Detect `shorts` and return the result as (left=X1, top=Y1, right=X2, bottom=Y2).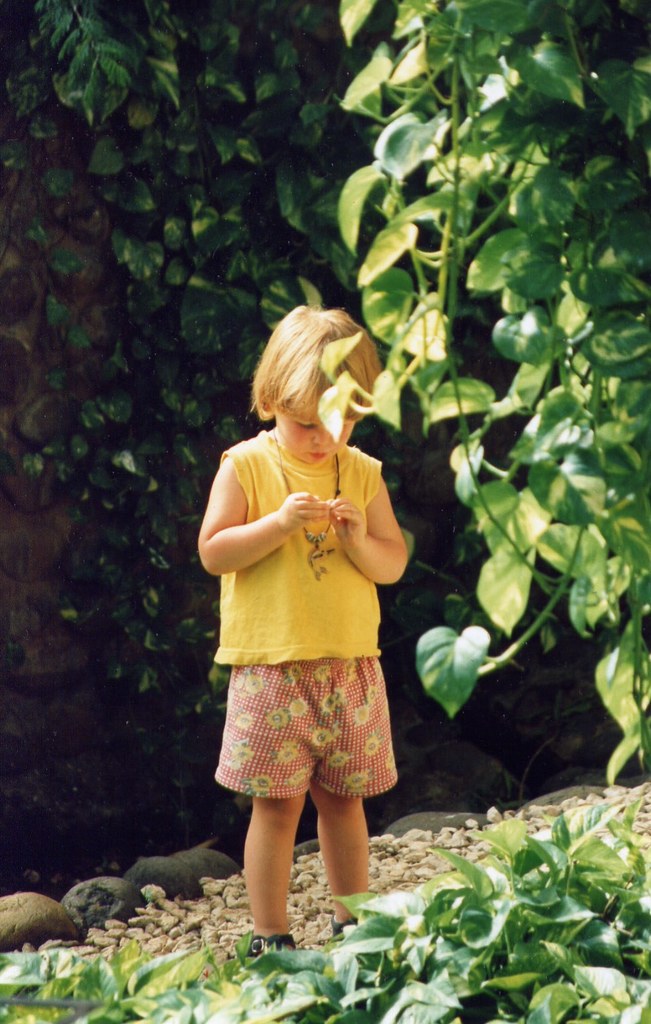
(left=218, top=665, right=403, bottom=795).
